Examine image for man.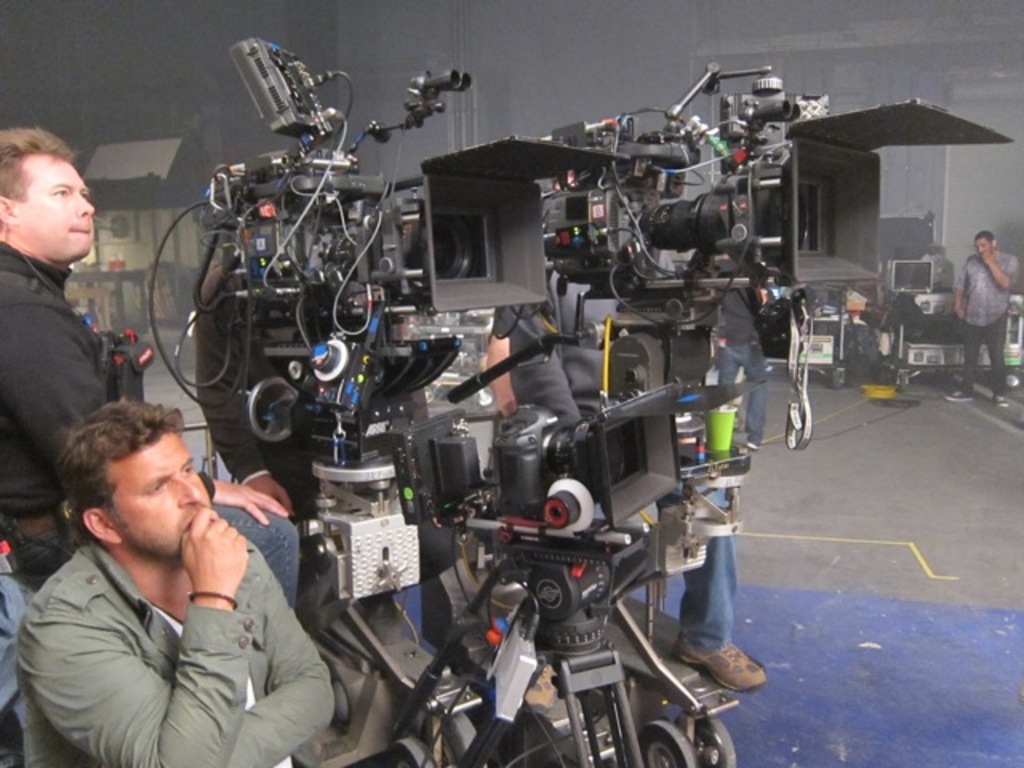
Examination result: detection(0, 138, 114, 594).
